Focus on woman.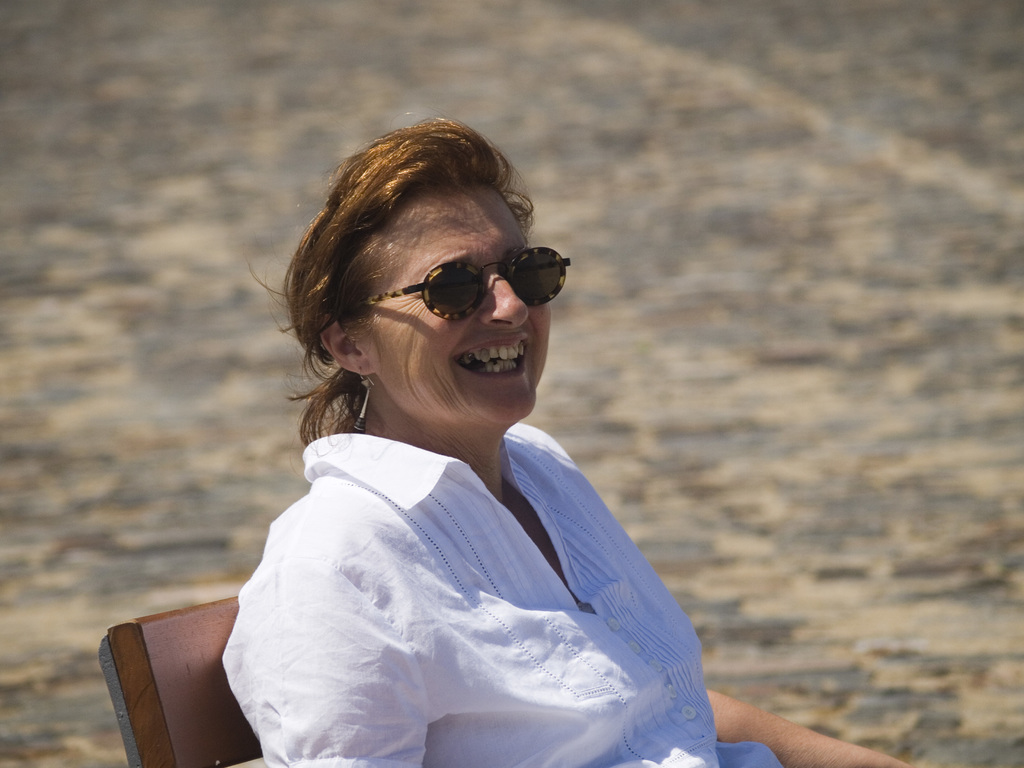
Focused at <region>211, 98, 913, 767</region>.
